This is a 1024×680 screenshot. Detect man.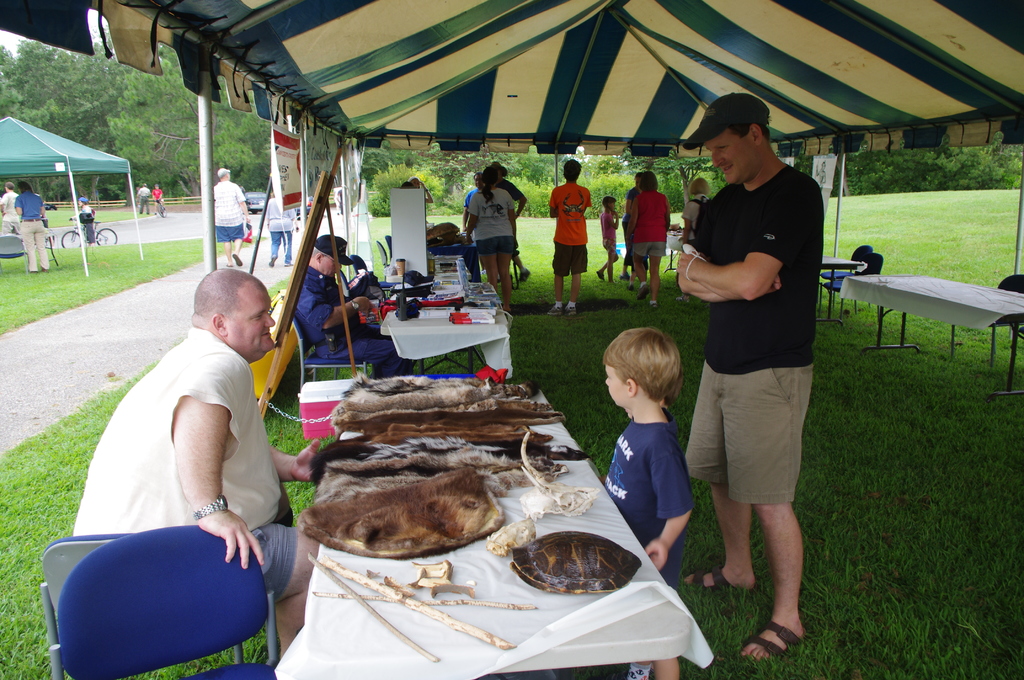
262/191/306/266.
